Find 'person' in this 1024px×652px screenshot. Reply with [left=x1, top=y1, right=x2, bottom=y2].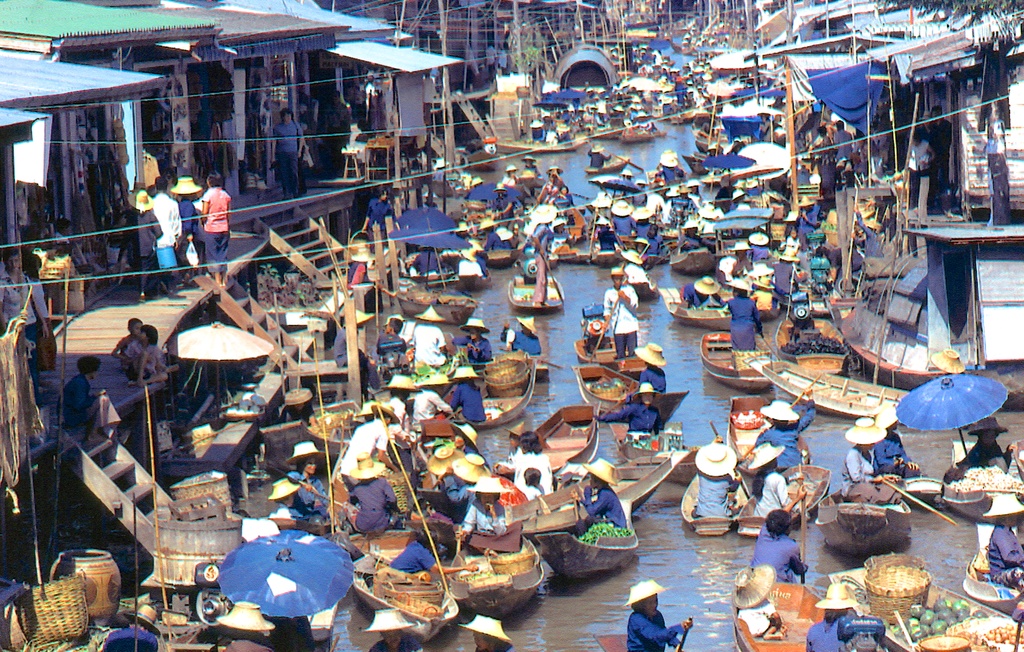
[left=459, top=318, right=483, bottom=360].
